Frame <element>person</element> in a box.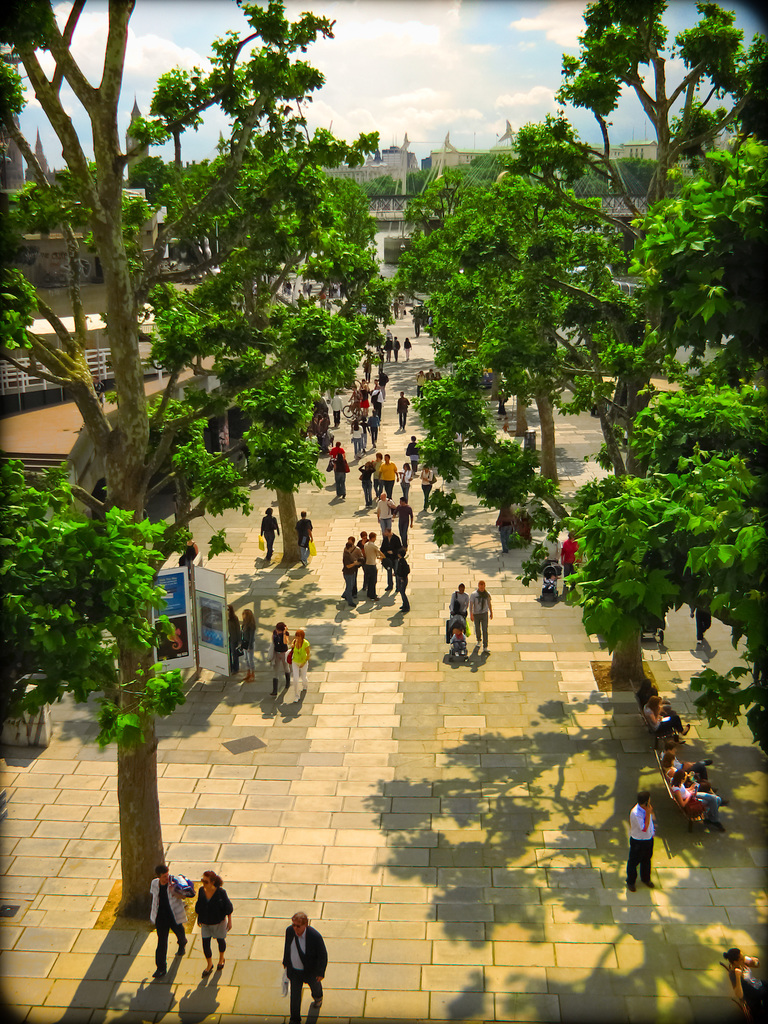
{"x1": 559, "y1": 529, "x2": 580, "y2": 599}.
